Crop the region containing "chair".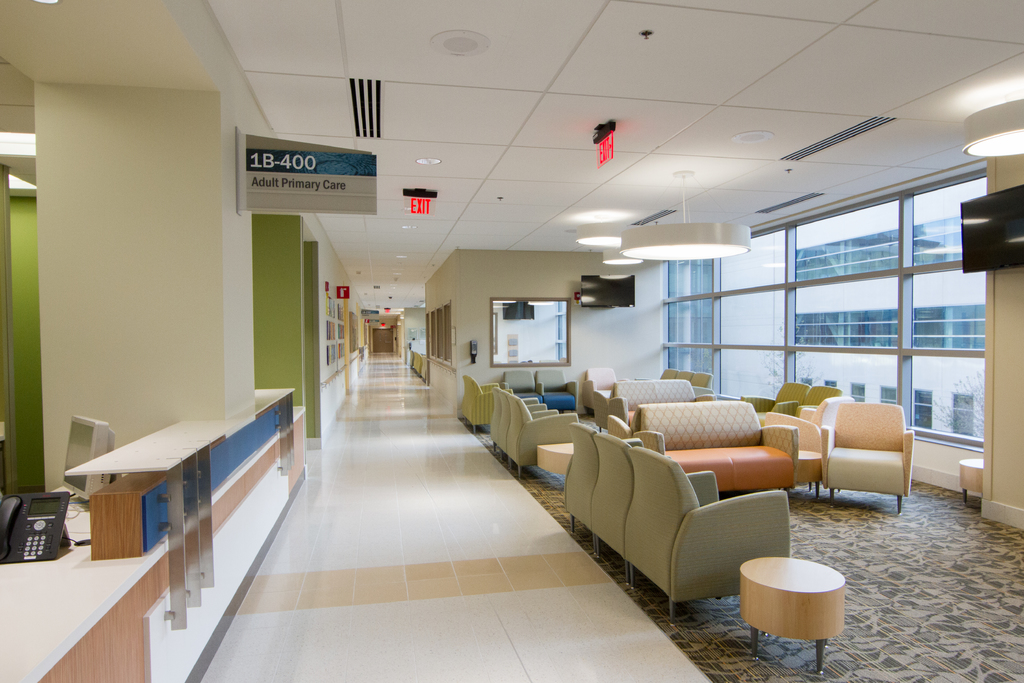
Crop region: 634, 367, 678, 380.
